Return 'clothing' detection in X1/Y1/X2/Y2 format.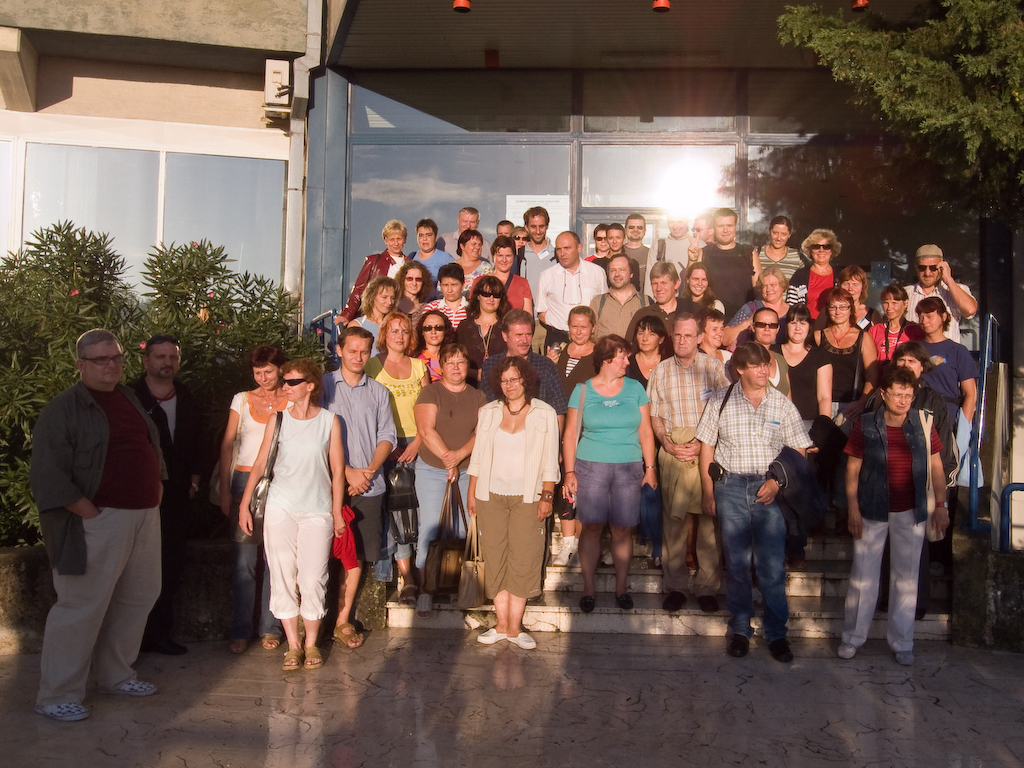
640/349/737/588.
